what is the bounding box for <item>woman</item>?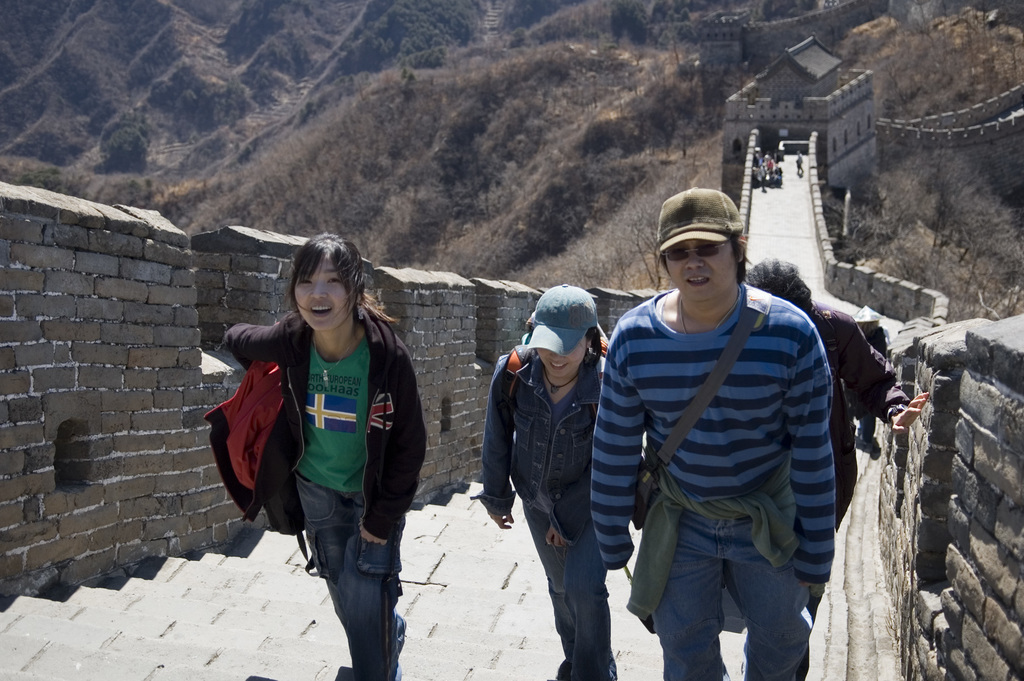
bbox=[472, 284, 605, 680].
